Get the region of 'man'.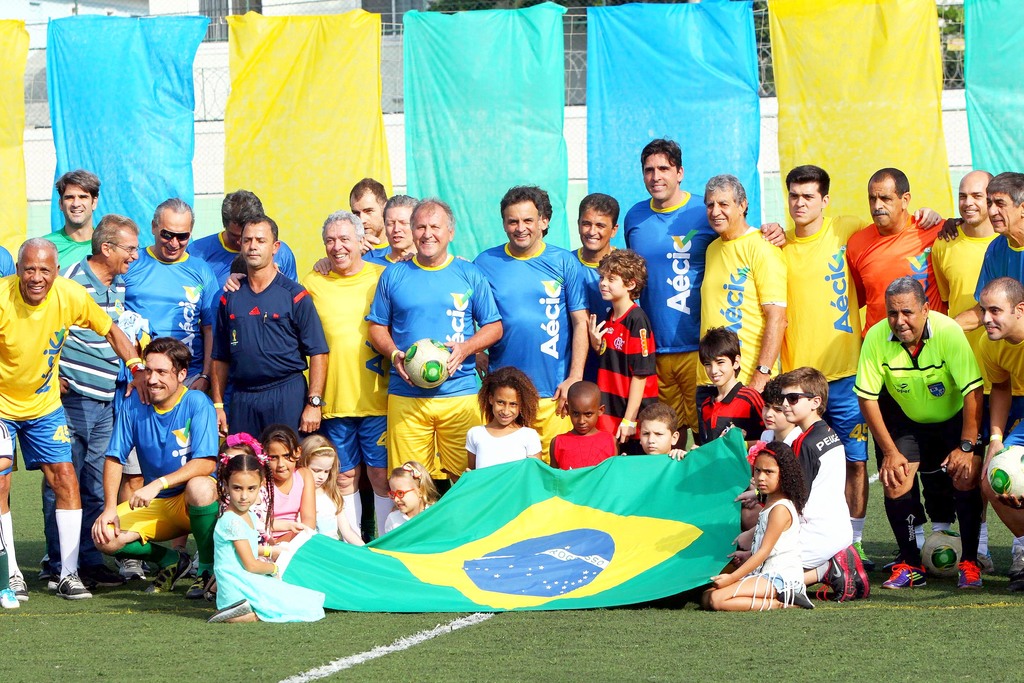
box=[118, 197, 220, 504].
